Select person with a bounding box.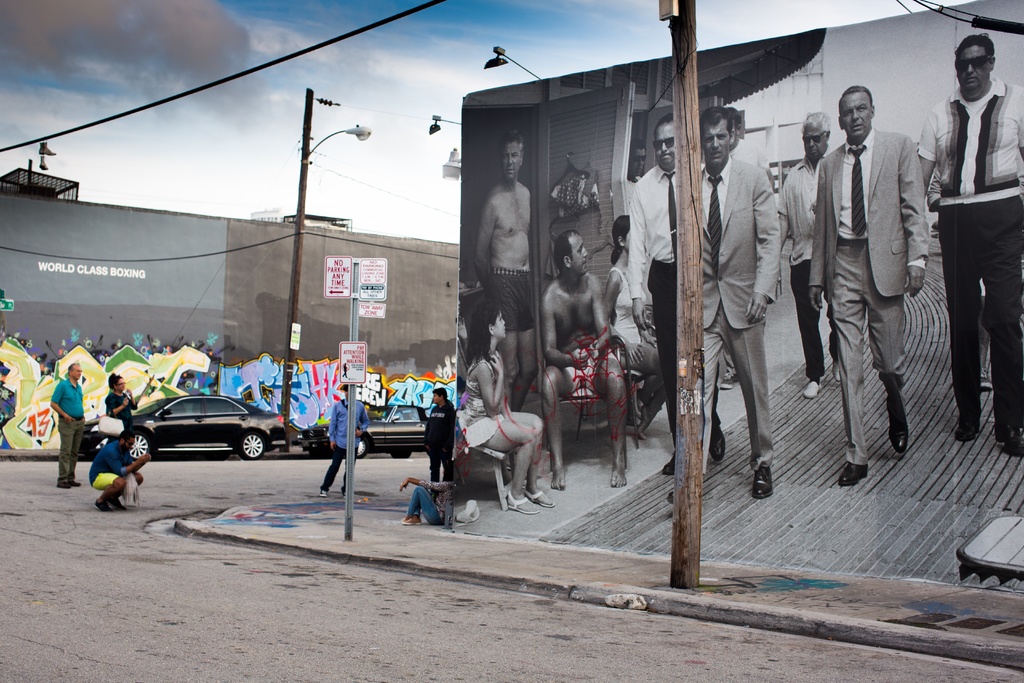
<bbox>456, 302, 555, 513</bbox>.
